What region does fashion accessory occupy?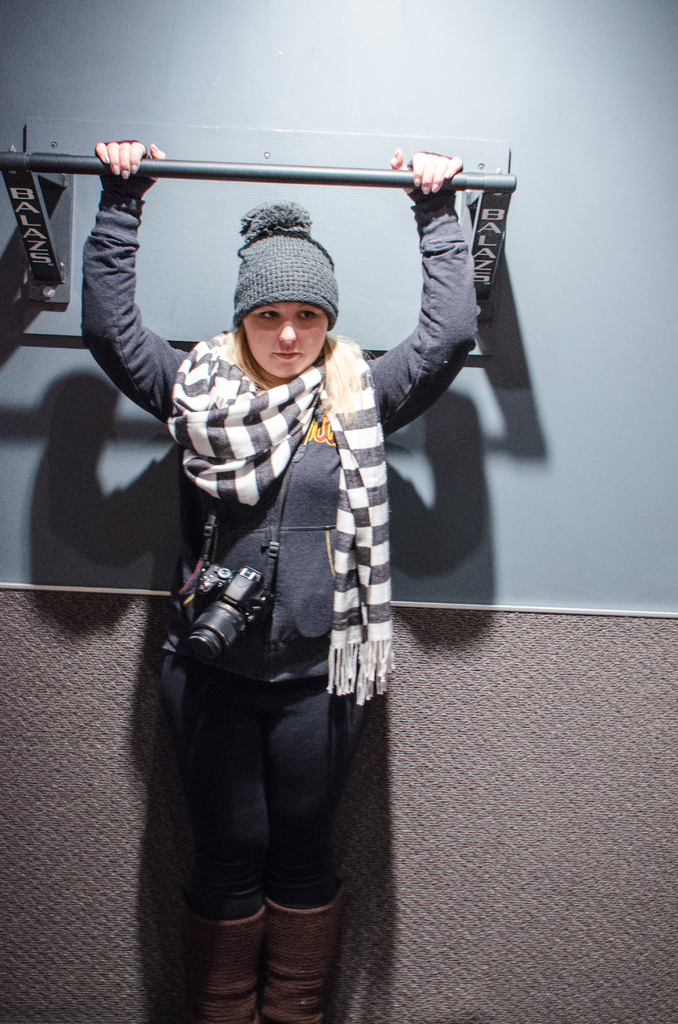
<bbox>168, 323, 389, 709</bbox>.
